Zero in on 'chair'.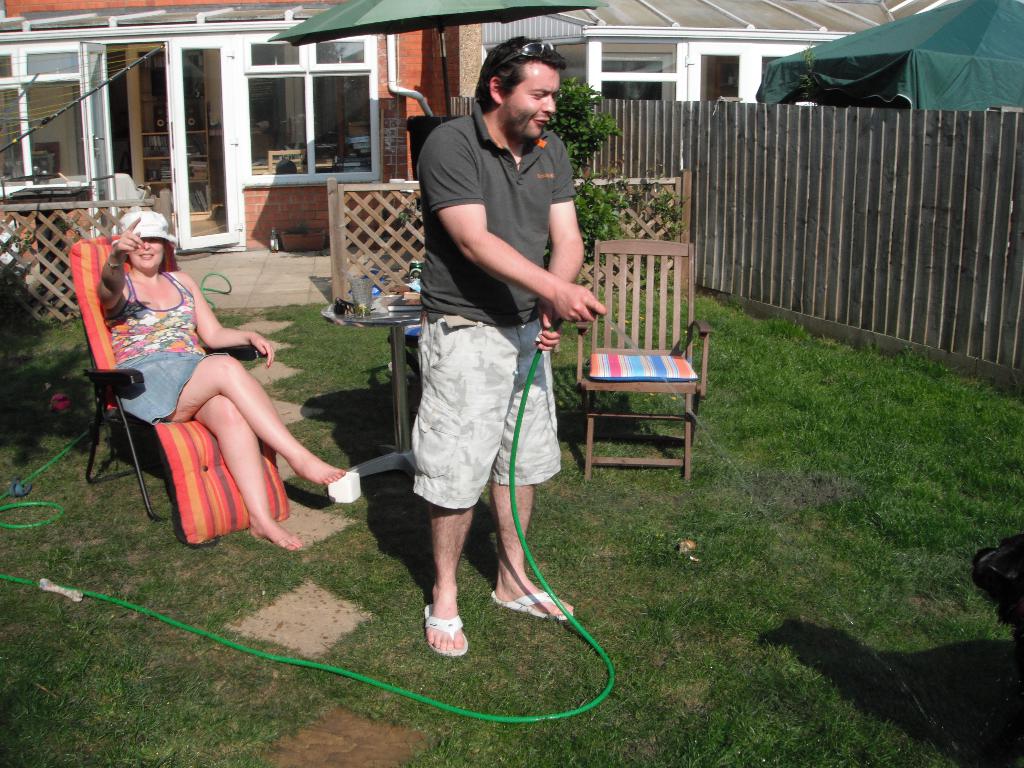
Zeroed in: left=265, top=146, right=308, bottom=175.
